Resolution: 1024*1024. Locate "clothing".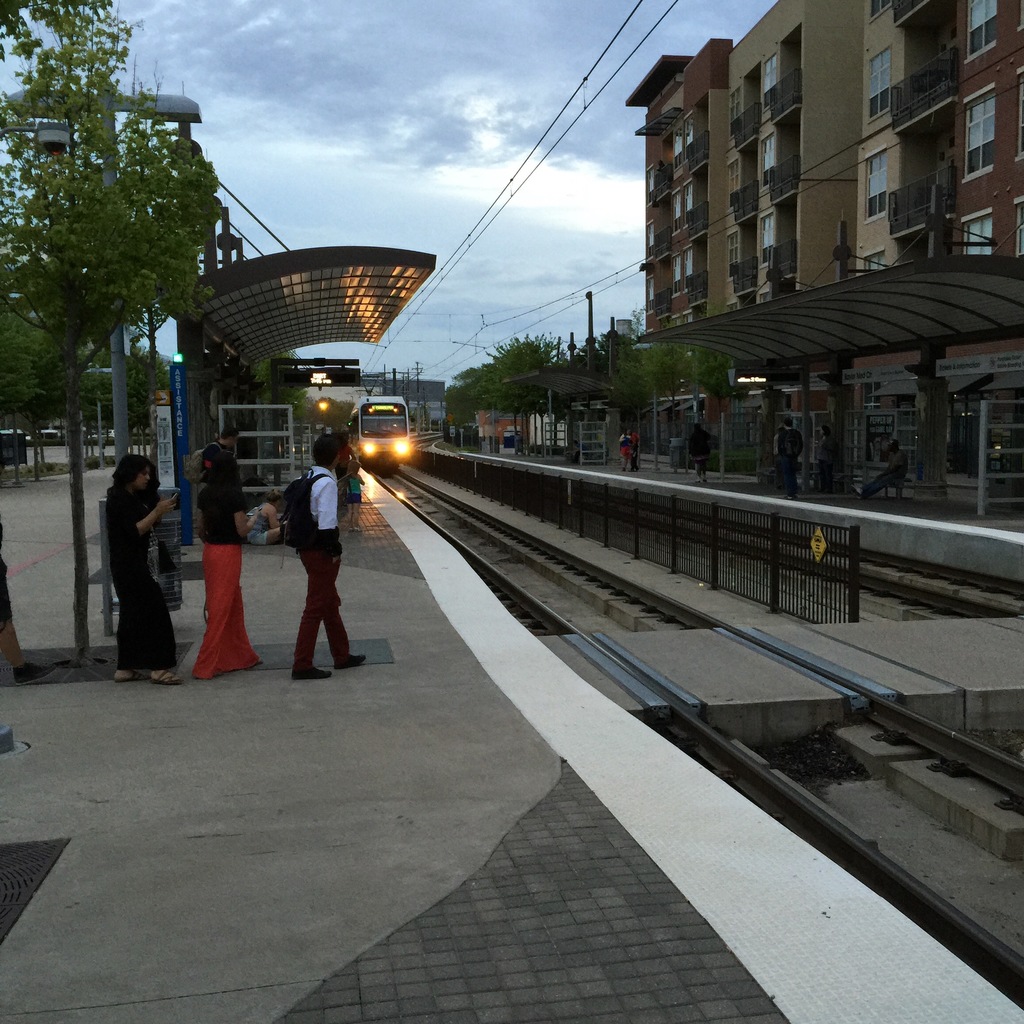
l=817, t=438, r=831, b=491.
